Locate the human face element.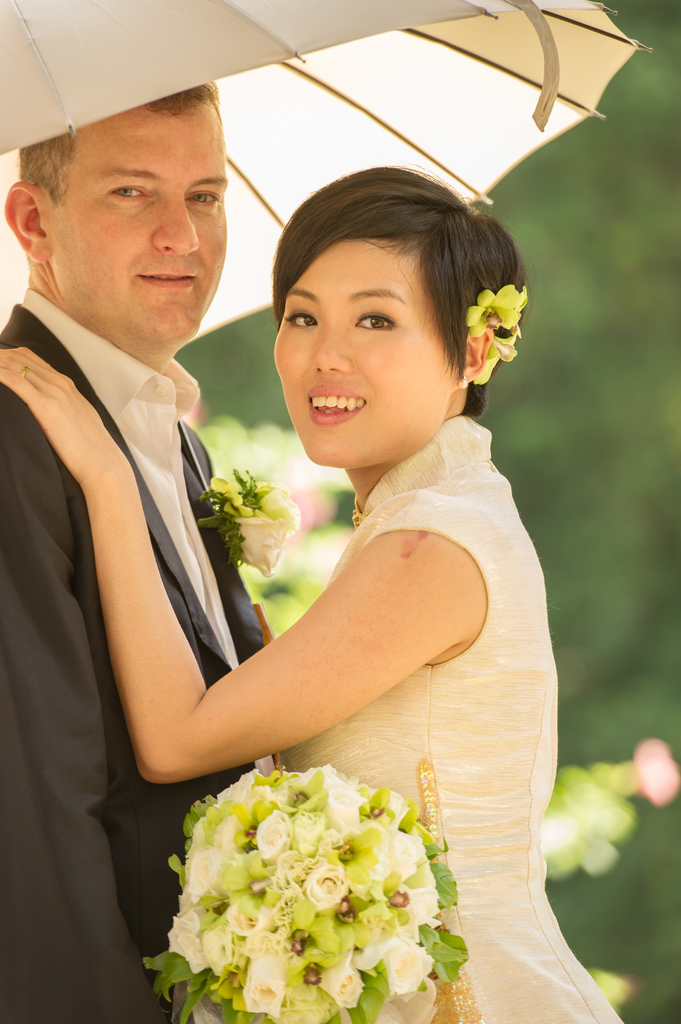
Element bbox: detection(274, 243, 458, 467).
